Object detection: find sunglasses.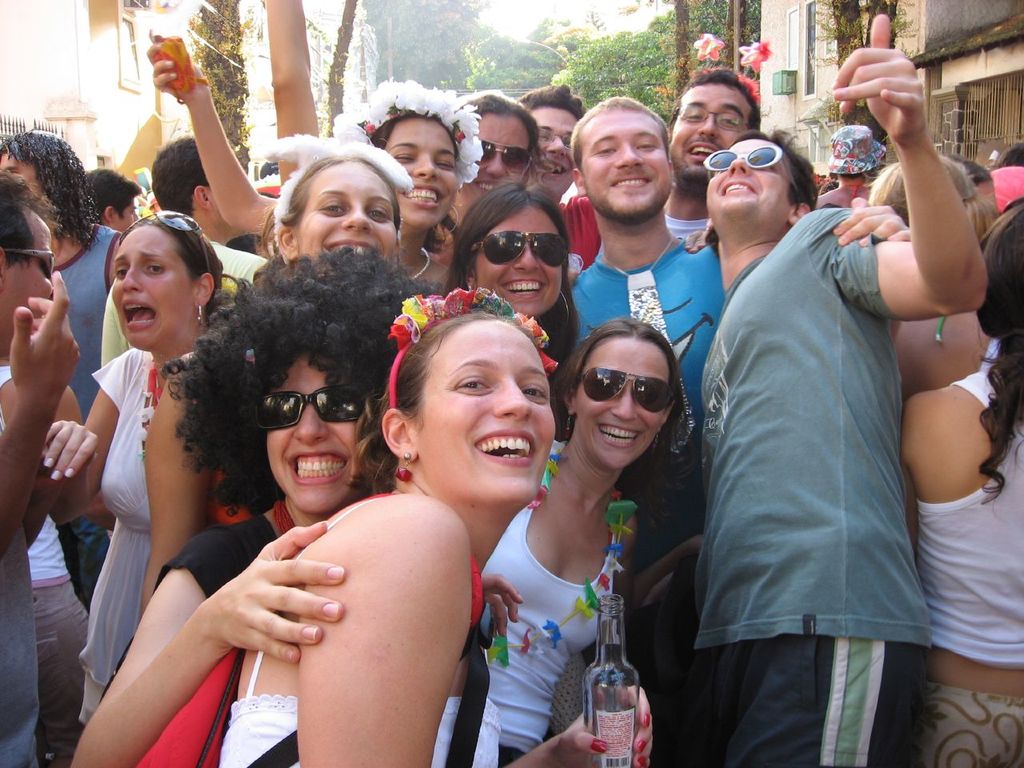
(left=471, top=231, right=571, bottom=265).
